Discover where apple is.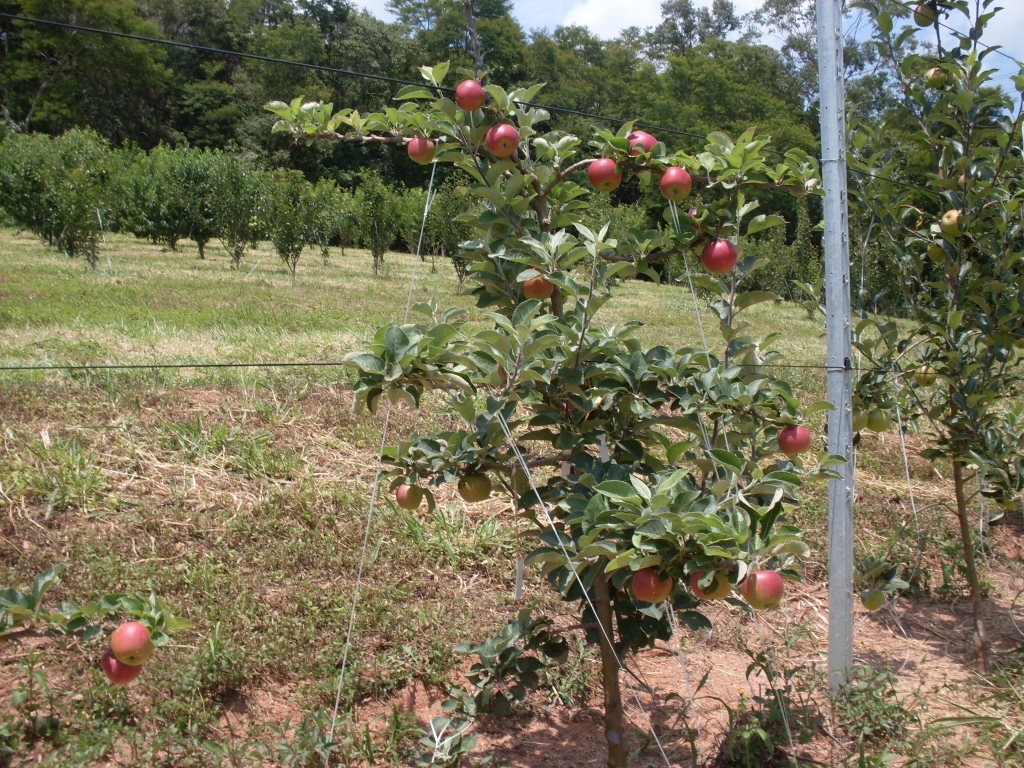
Discovered at 941,208,963,238.
